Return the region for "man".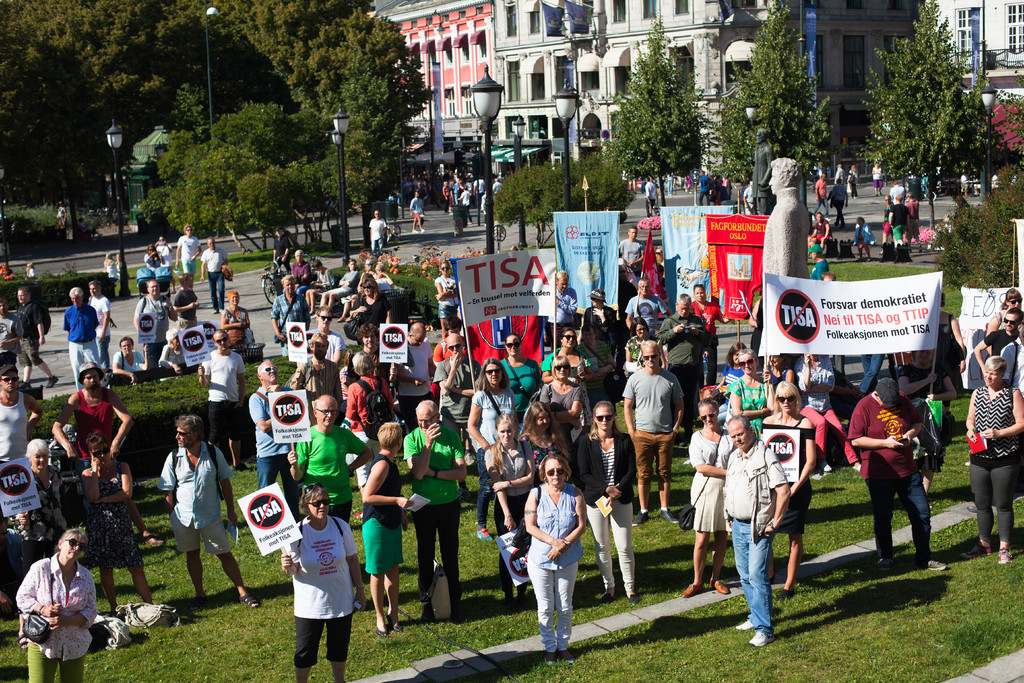
left=835, top=164, right=845, bottom=180.
